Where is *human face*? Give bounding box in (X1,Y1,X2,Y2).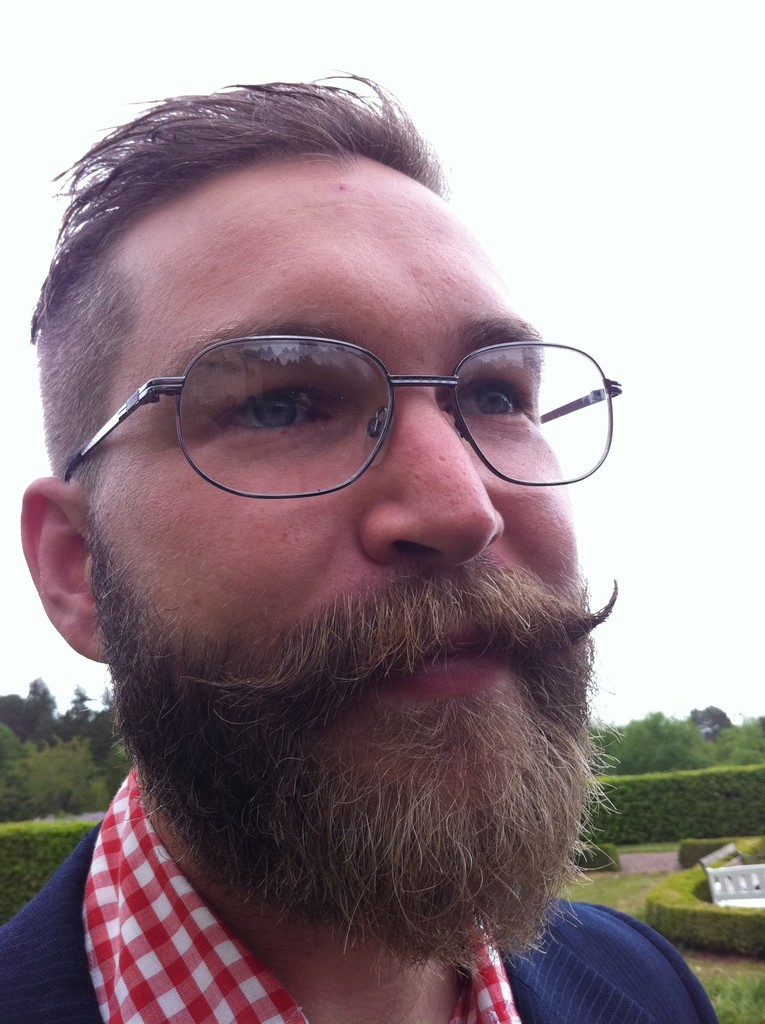
(77,154,584,798).
